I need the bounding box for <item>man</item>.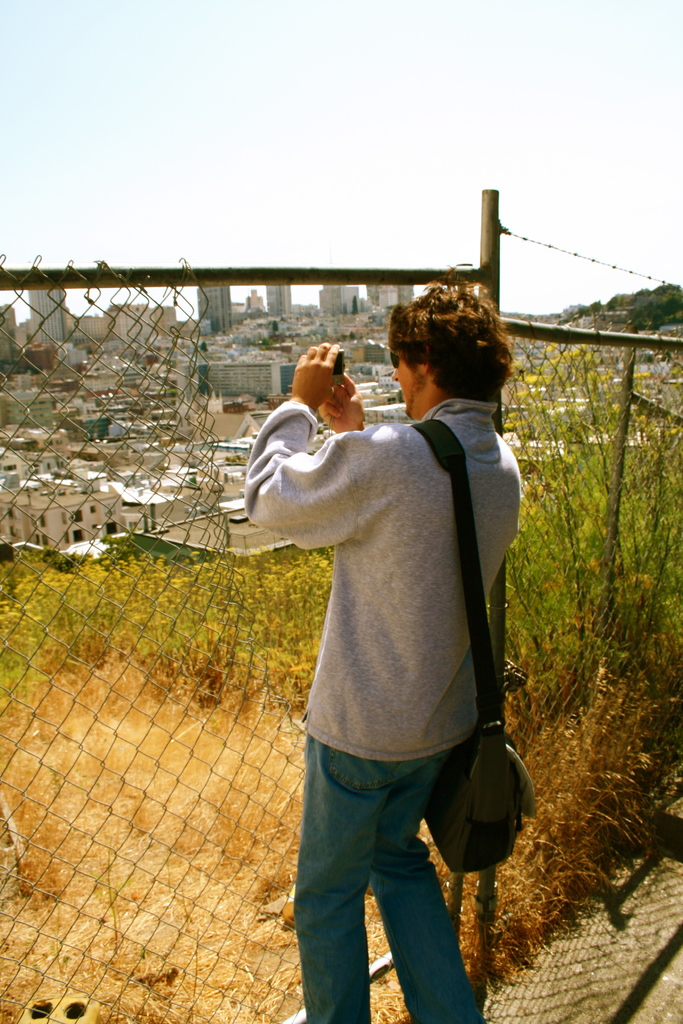
Here it is: (234, 304, 538, 1009).
